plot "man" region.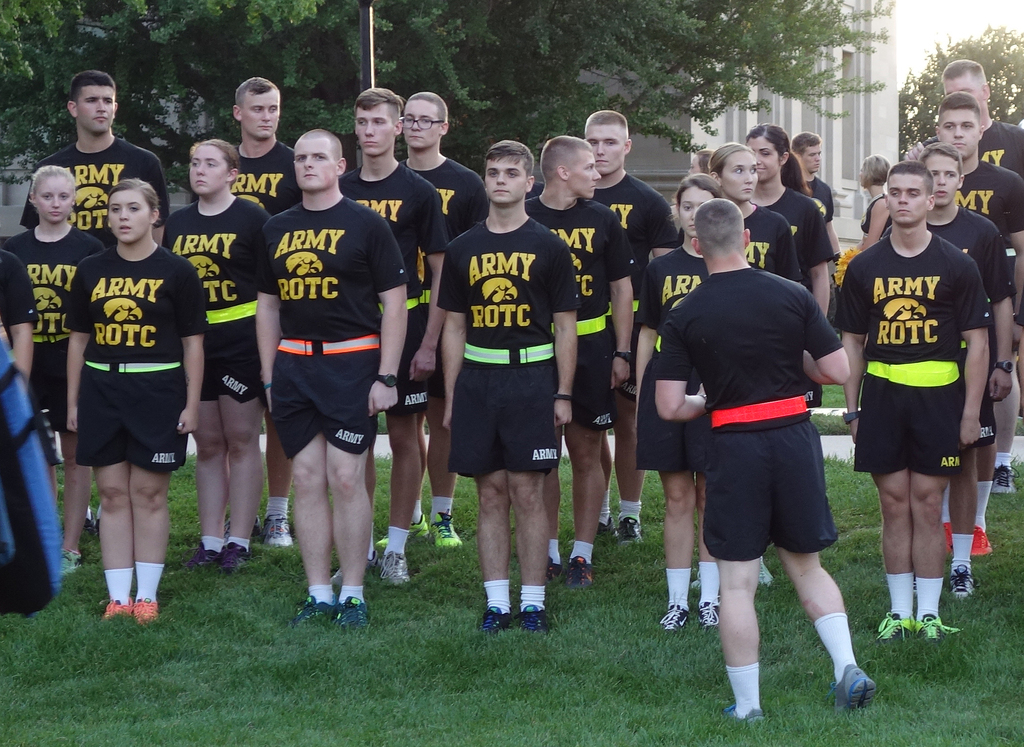
Plotted at BBox(225, 74, 305, 218).
